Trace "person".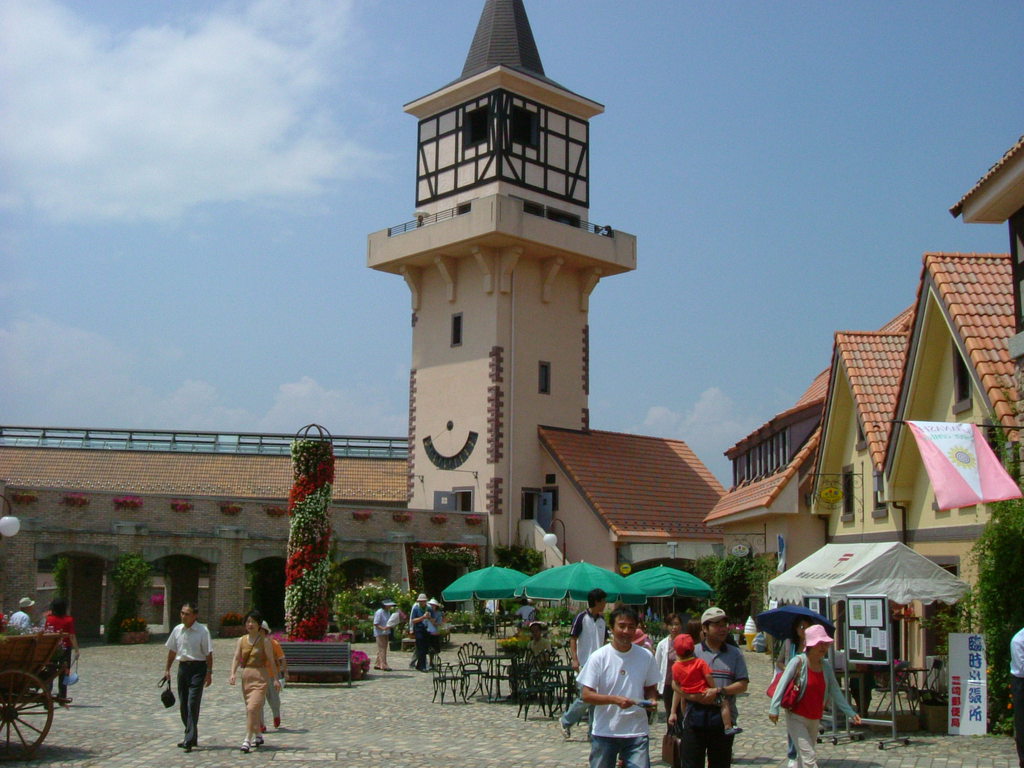
Traced to <bbox>575, 604, 665, 767</bbox>.
